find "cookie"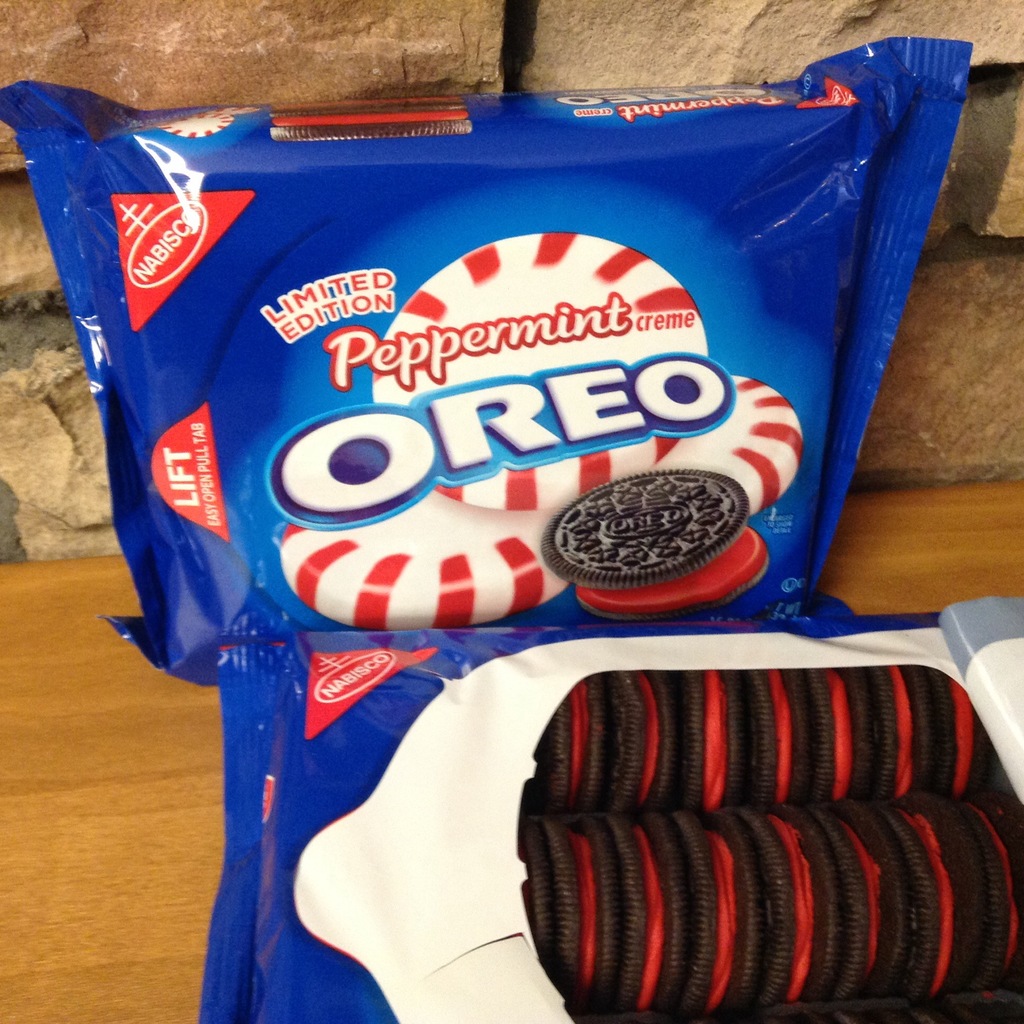
264 97 477 144
